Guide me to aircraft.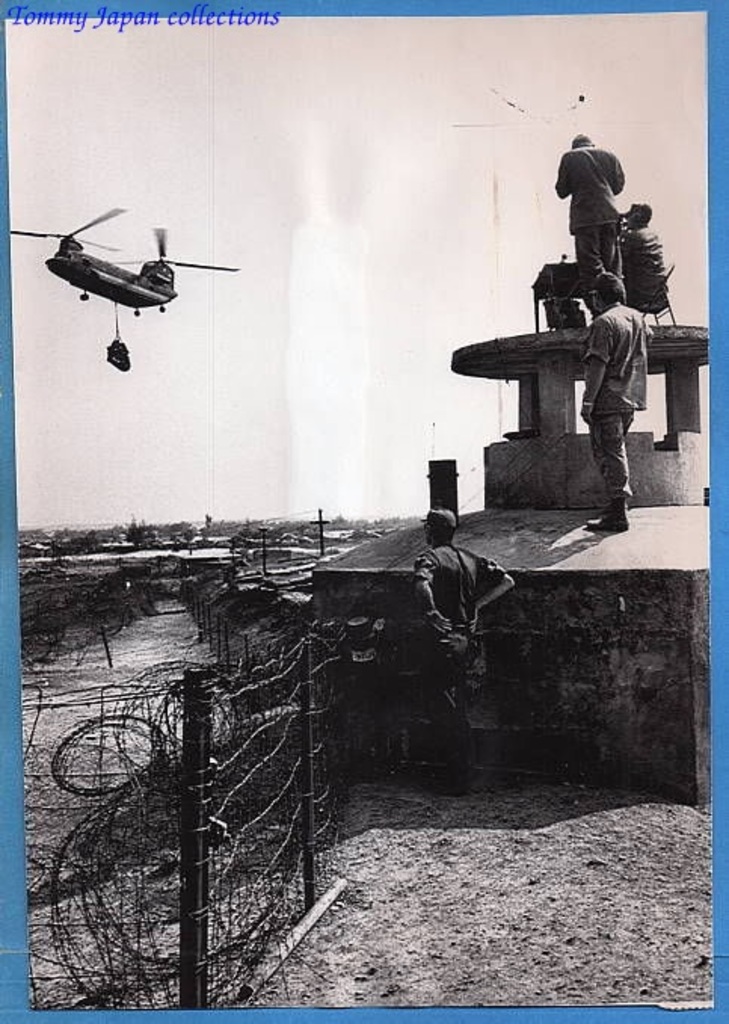
Guidance: 33,198,201,340.
